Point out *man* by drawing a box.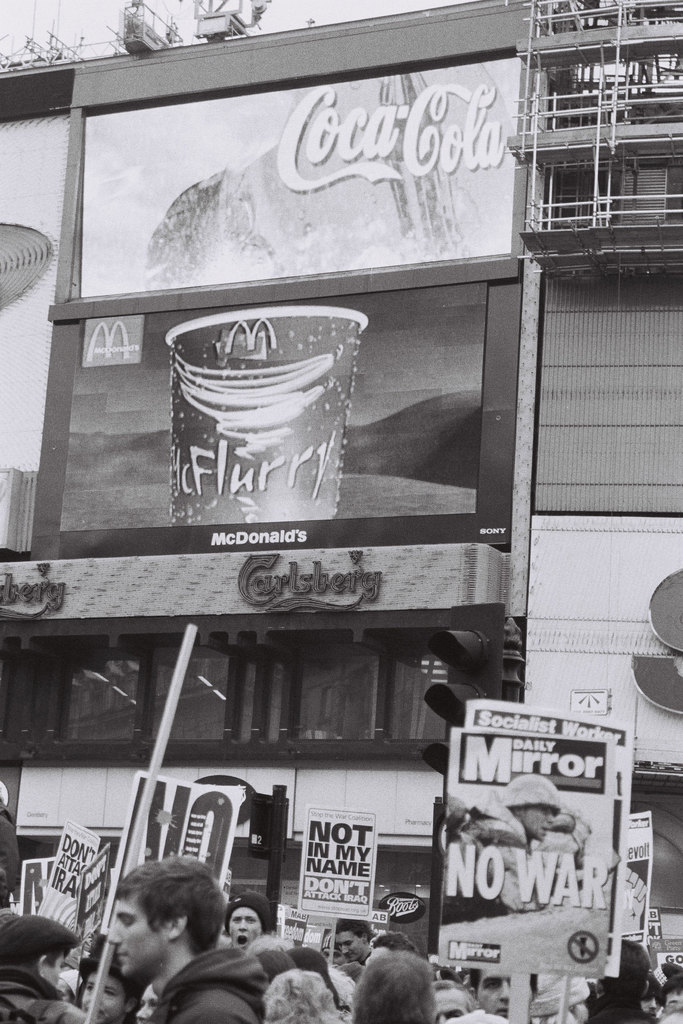
detection(333, 916, 374, 961).
